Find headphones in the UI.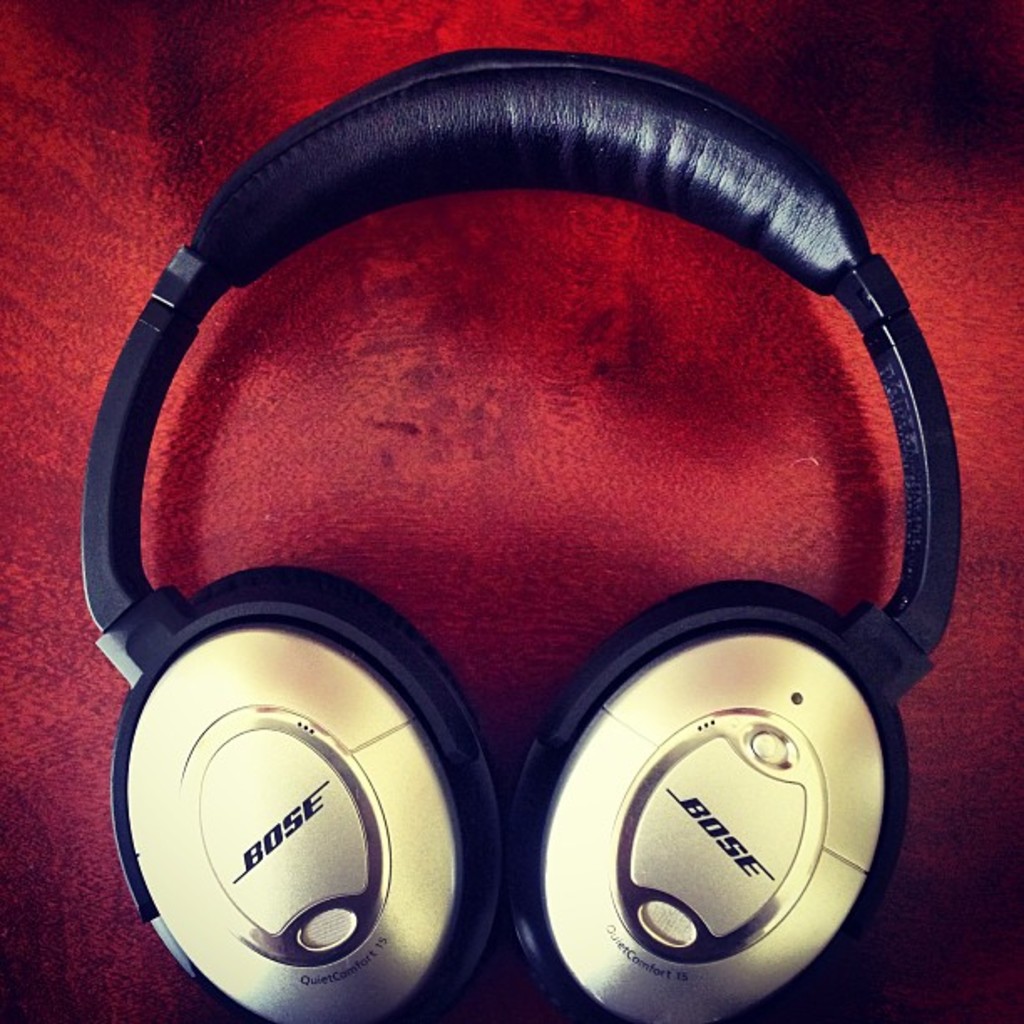
UI element at <bbox>77, 27, 980, 1022</bbox>.
